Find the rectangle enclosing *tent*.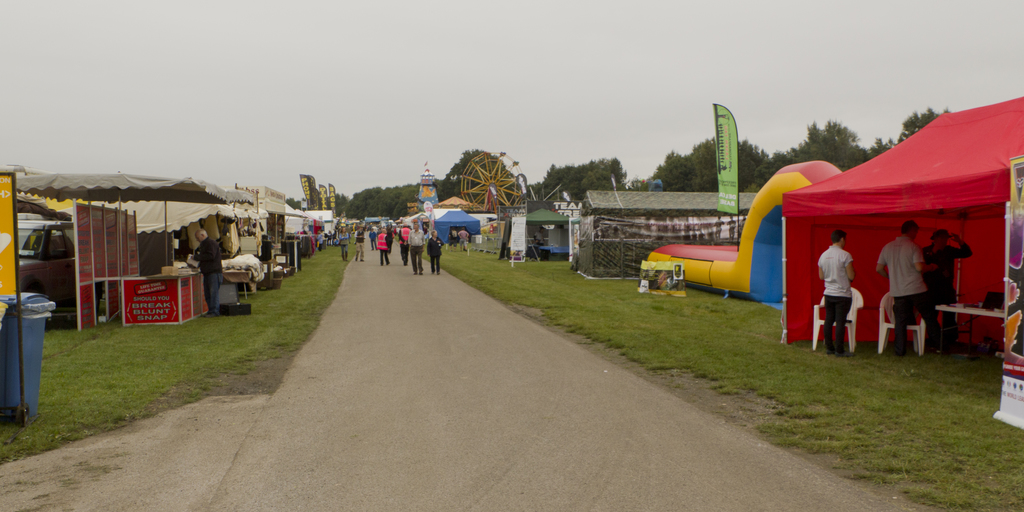
detection(774, 108, 1016, 328).
